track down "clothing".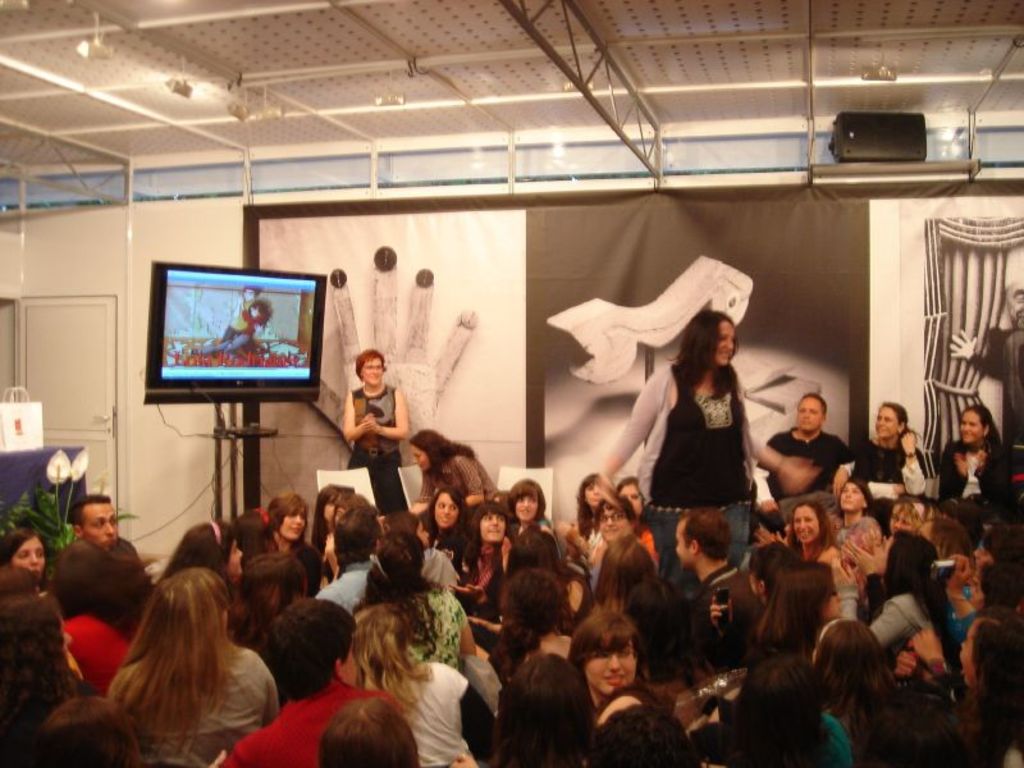
Tracked to [934,439,1001,504].
